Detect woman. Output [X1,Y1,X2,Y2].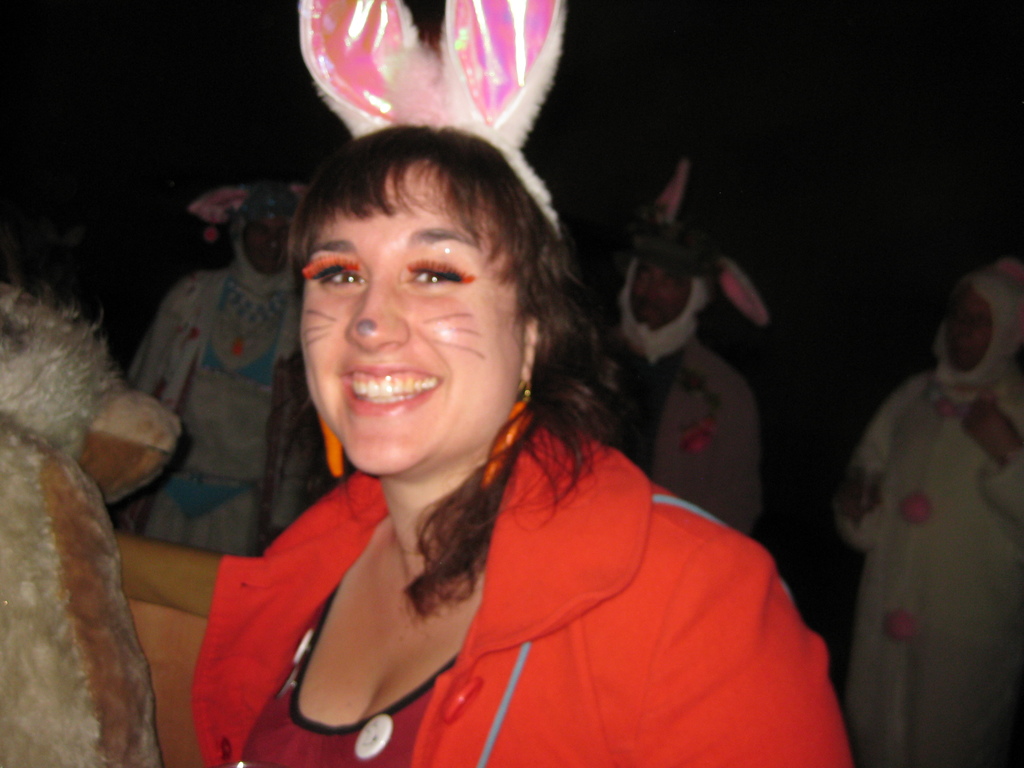
[826,257,1023,767].
